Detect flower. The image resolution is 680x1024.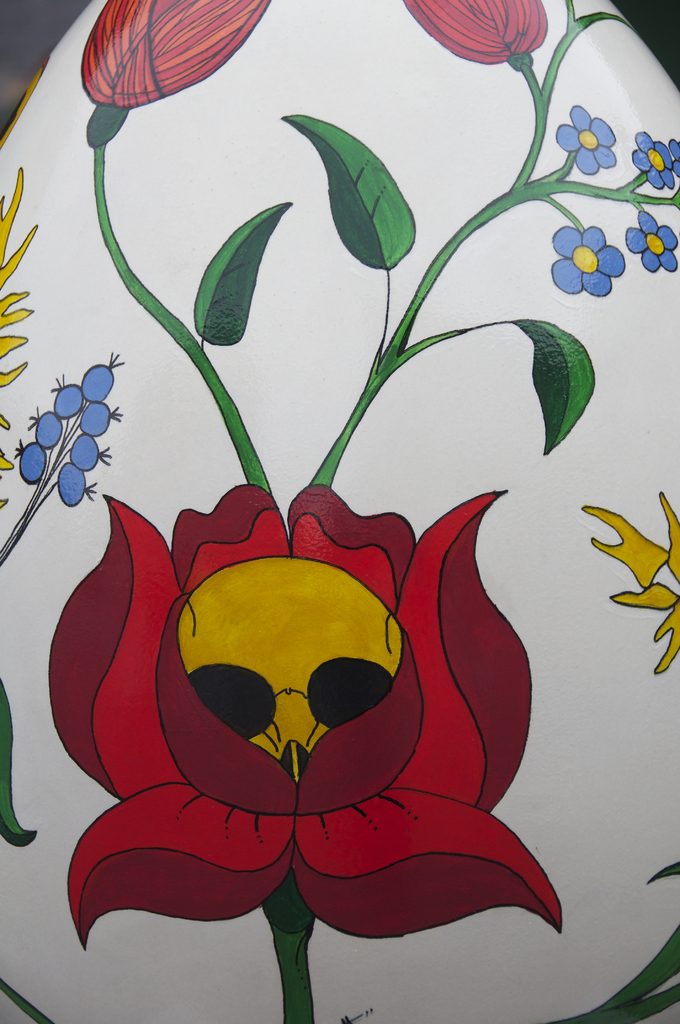
rect(13, 454, 598, 930).
